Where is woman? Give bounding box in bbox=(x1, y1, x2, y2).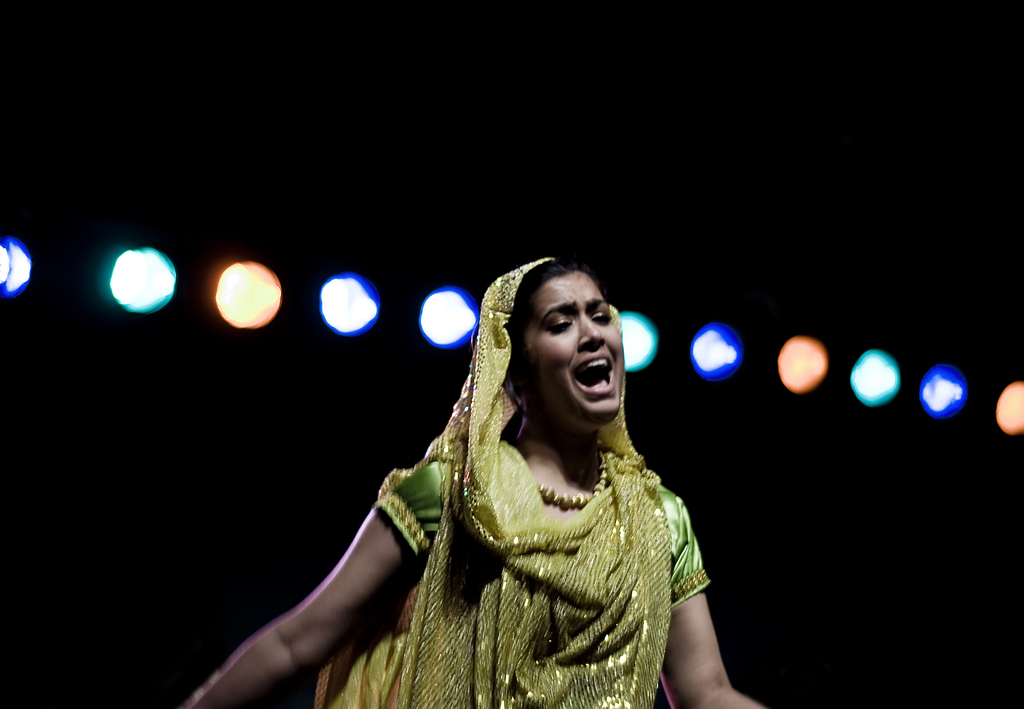
bbox=(186, 259, 764, 708).
